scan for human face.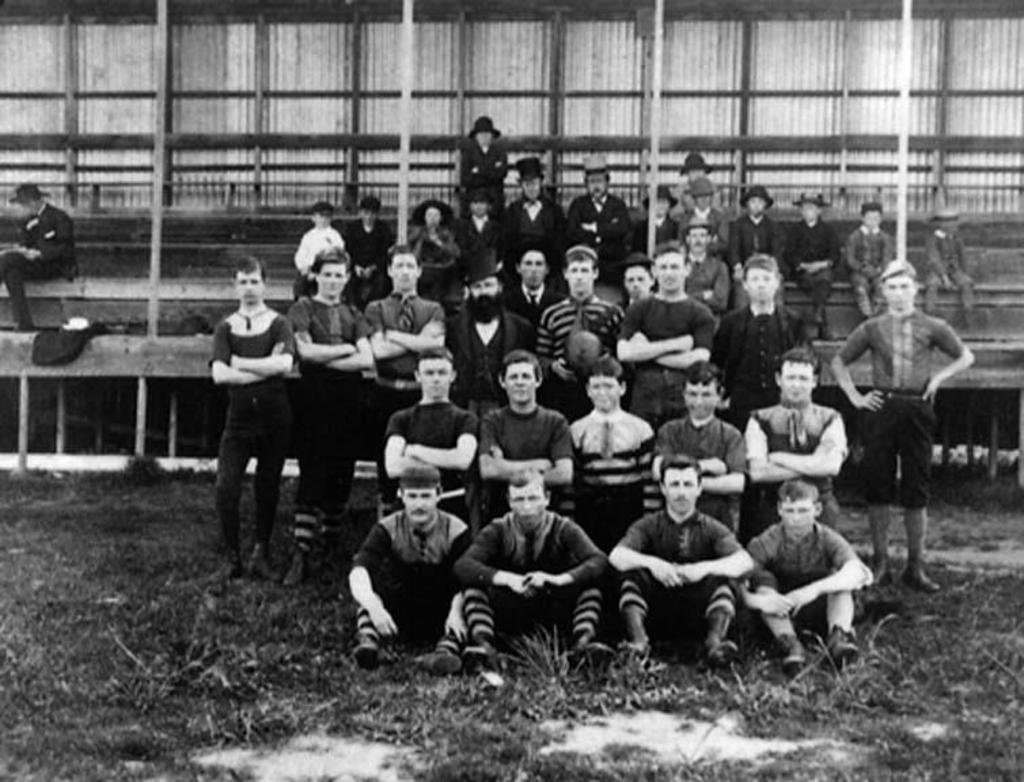
Scan result: select_region(655, 453, 703, 517).
